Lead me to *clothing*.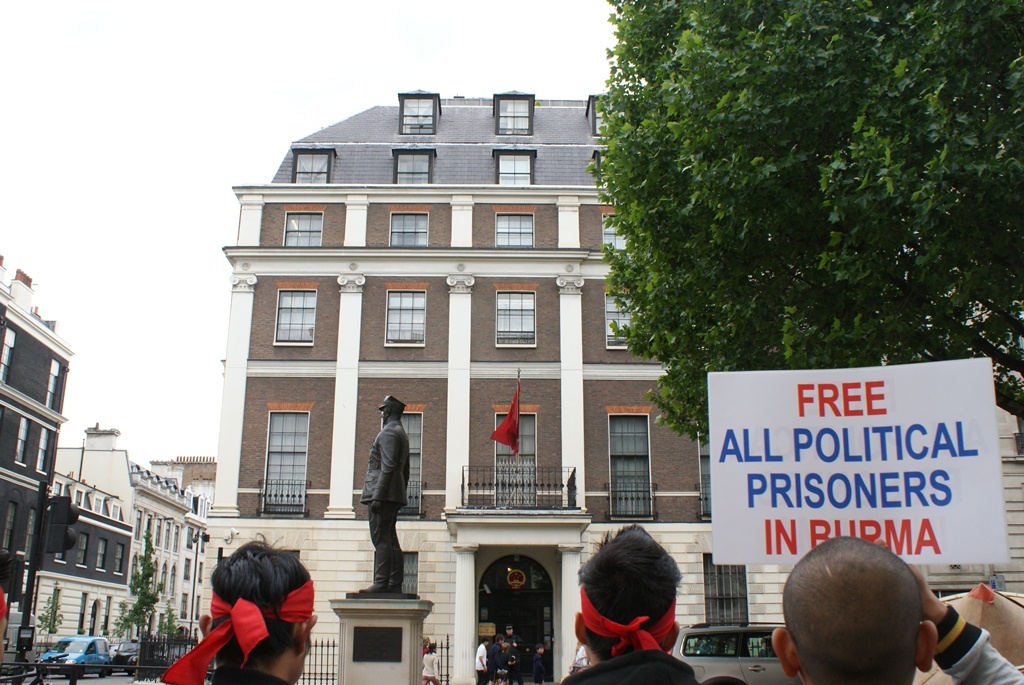
Lead to 917,602,1023,684.
